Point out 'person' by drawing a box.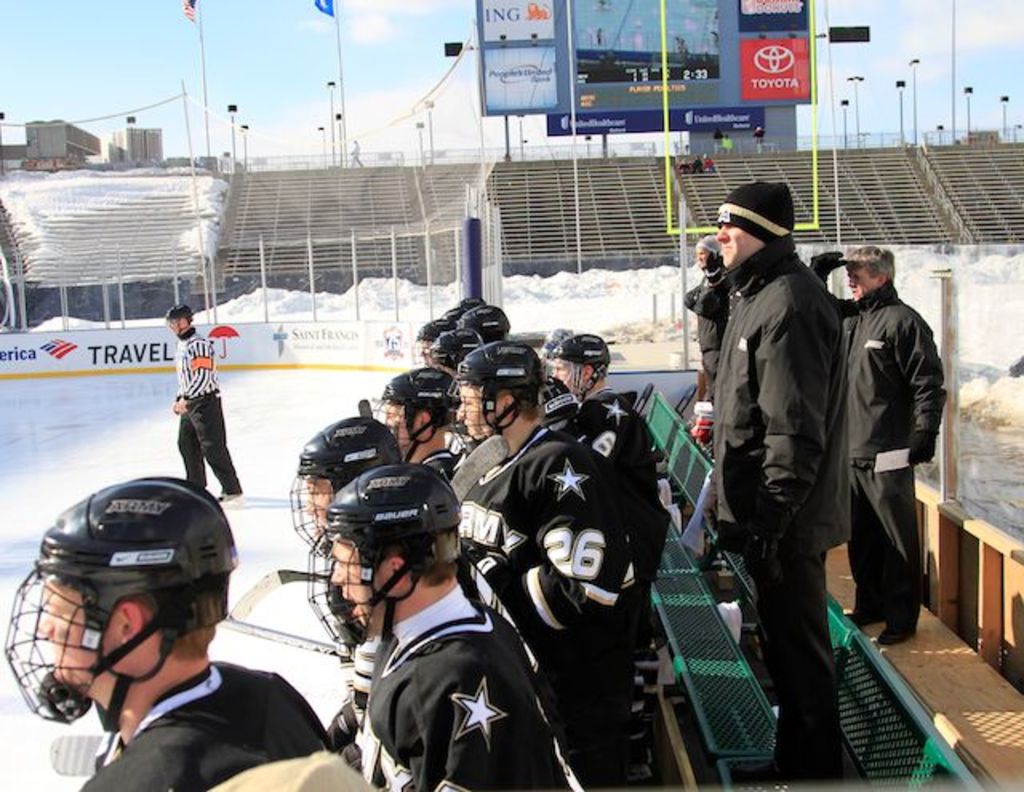
<bbox>163, 304, 245, 504</bbox>.
